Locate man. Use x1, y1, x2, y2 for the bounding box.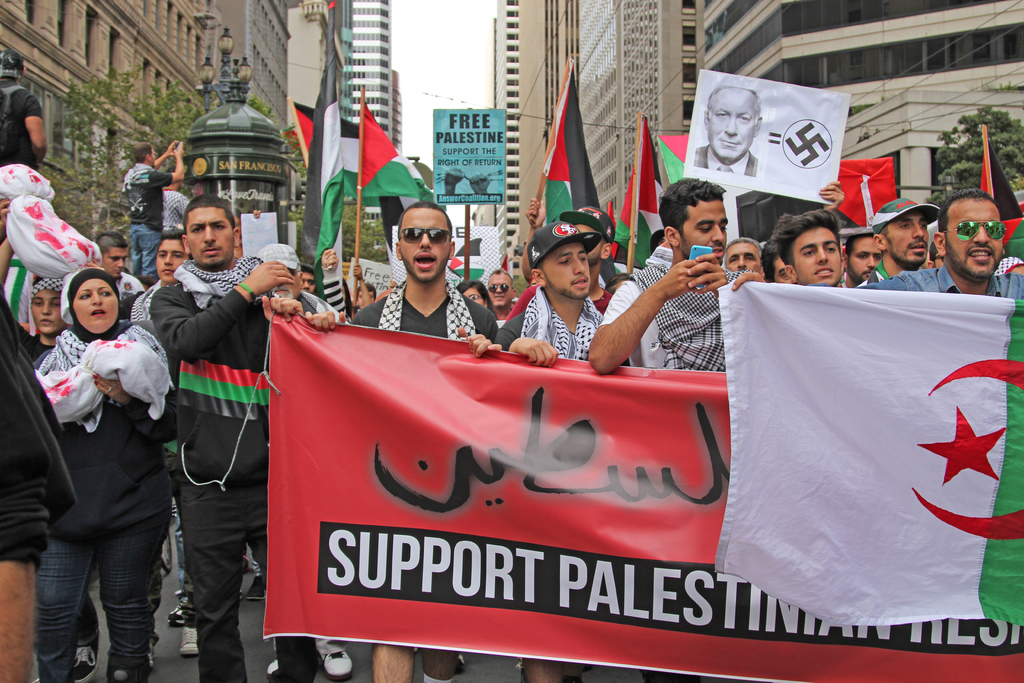
340, 204, 505, 682.
